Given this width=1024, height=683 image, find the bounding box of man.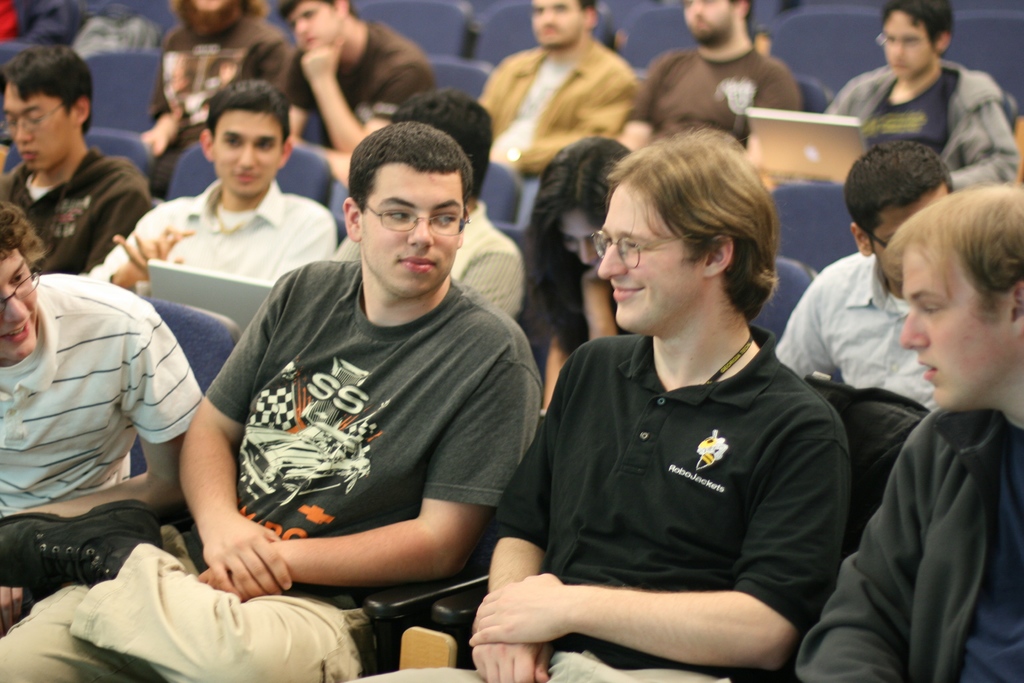
l=868, t=1, r=993, b=183.
